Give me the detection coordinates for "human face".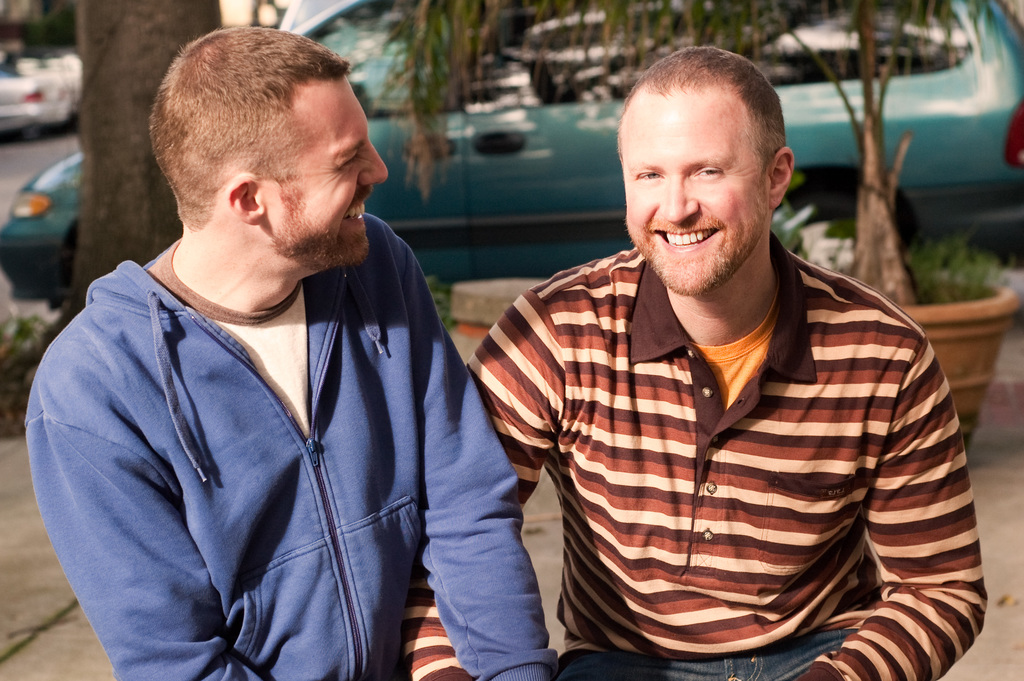
[290,96,391,254].
